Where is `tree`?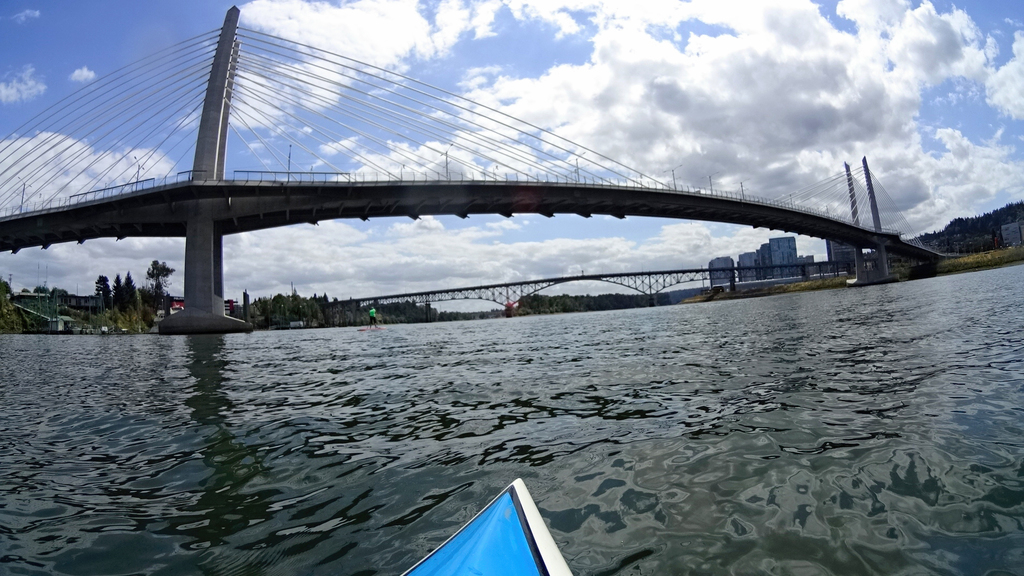
{"left": 120, "top": 270, "right": 140, "bottom": 314}.
